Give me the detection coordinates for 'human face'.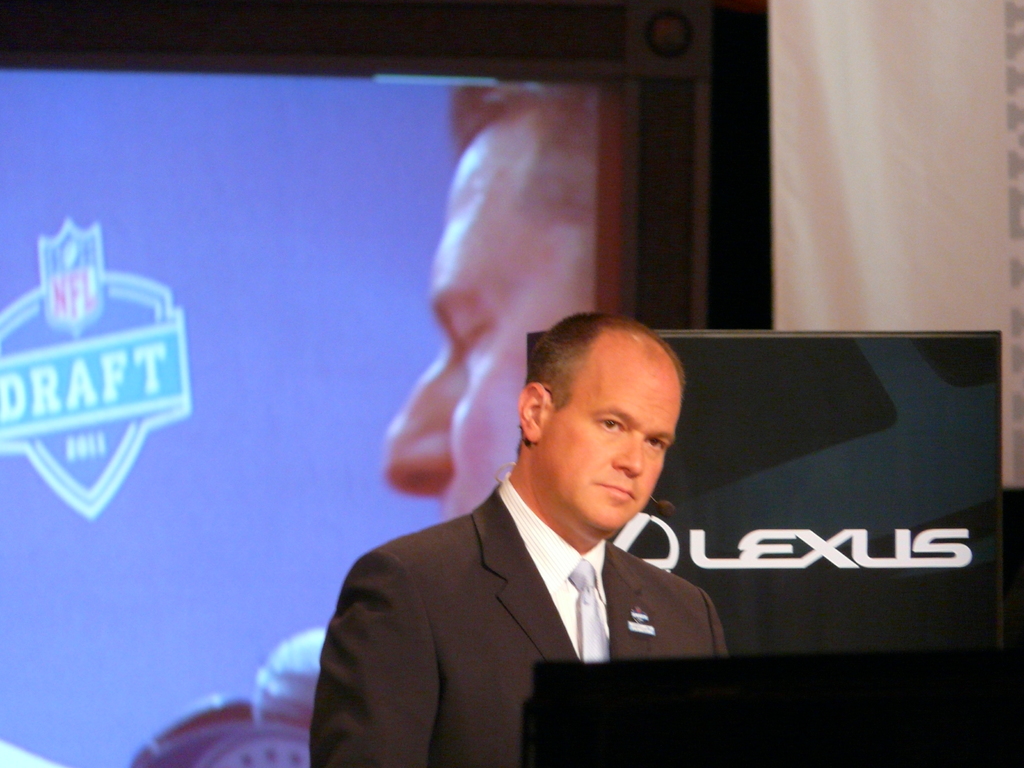
[left=381, top=124, right=583, bottom=522].
